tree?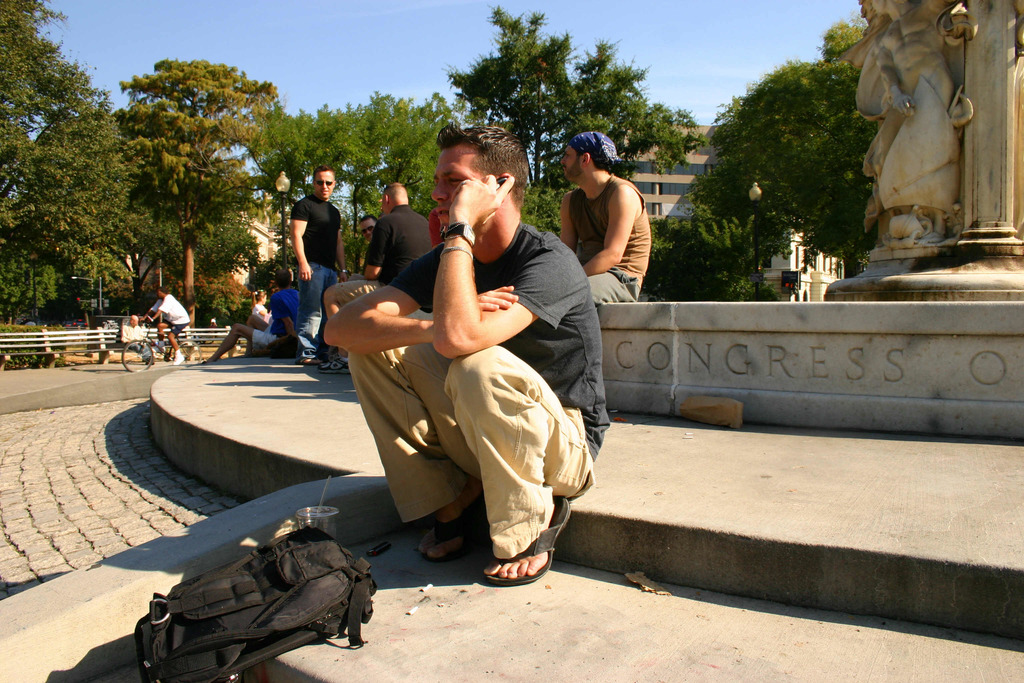
[left=0, top=0, right=141, bottom=316]
